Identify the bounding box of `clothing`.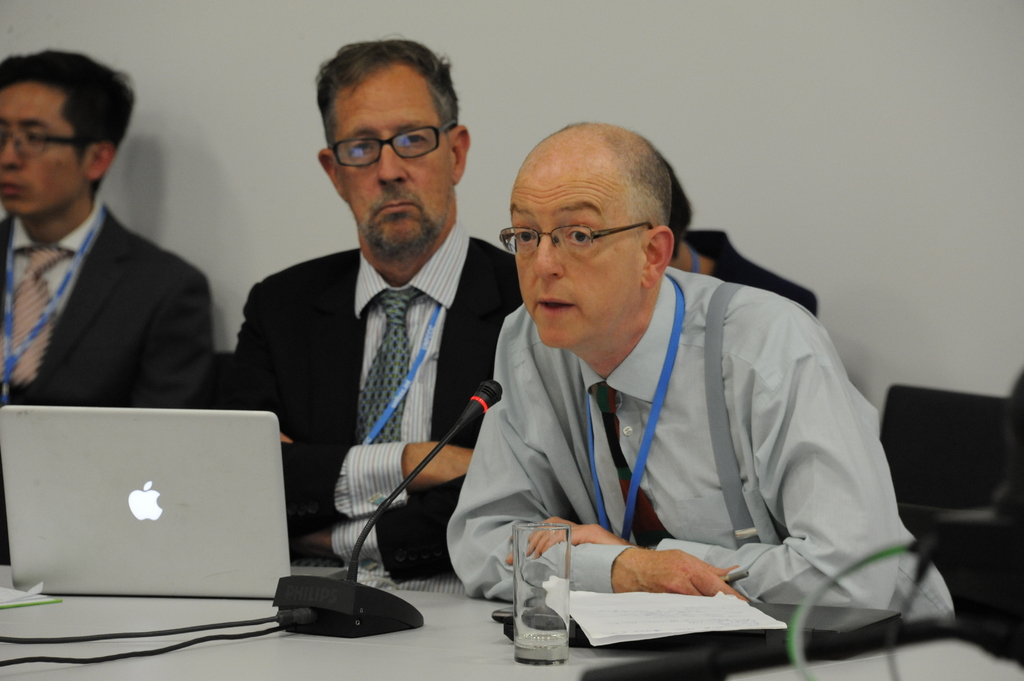
{"left": 213, "top": 217, "right": 525, "bottom": 595}.
